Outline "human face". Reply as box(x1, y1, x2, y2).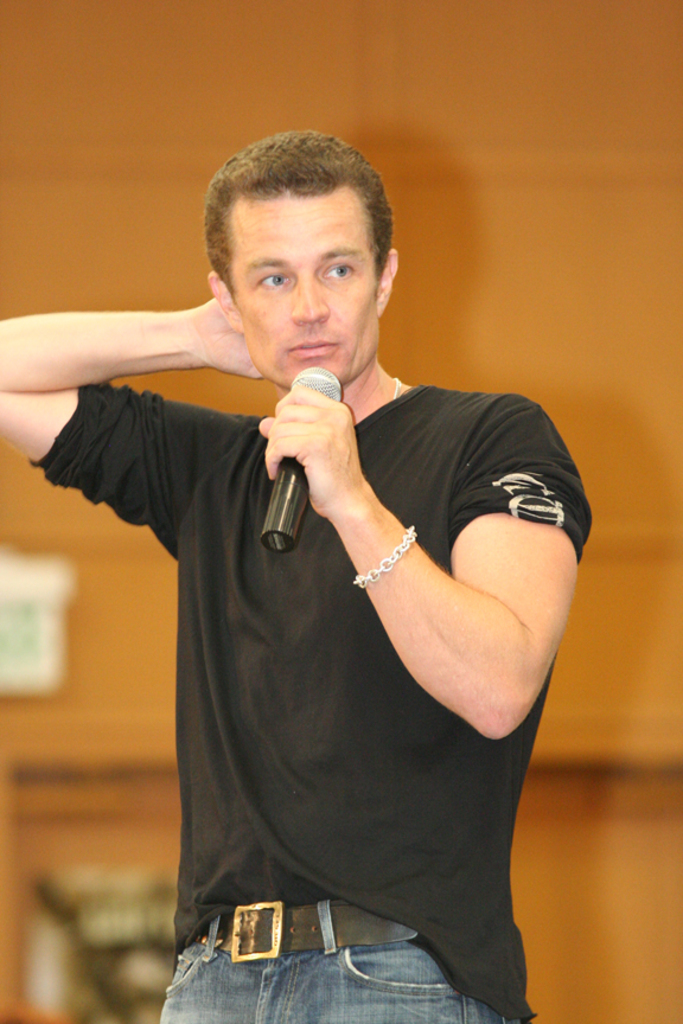
box(222, 178, 387, 404).
